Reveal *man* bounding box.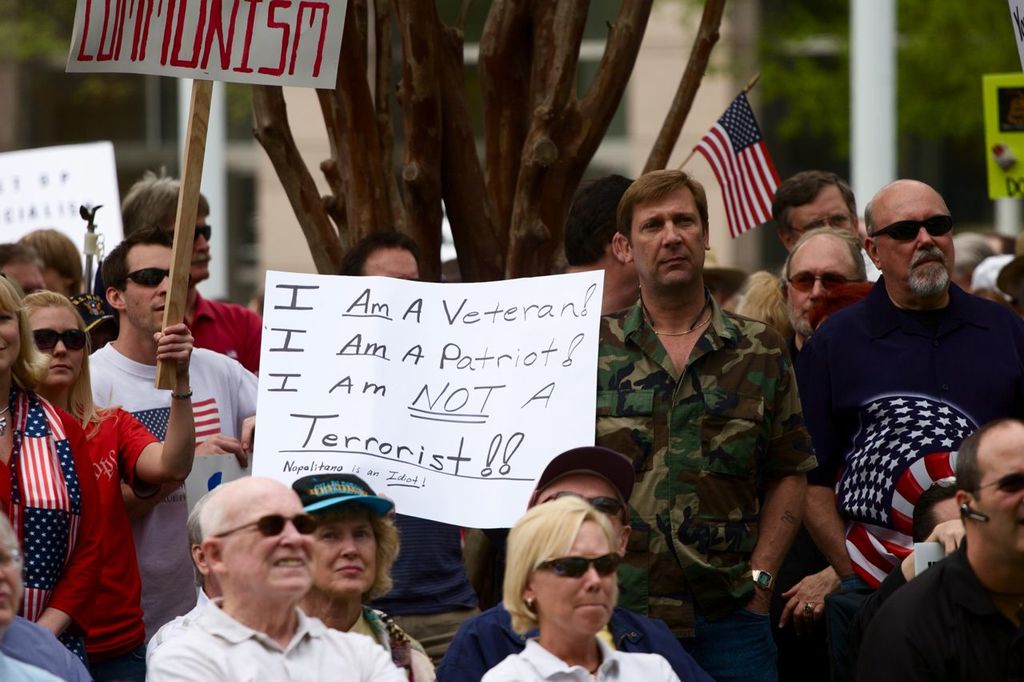
Revealed: l=959, t=239, r=998, b=293.
